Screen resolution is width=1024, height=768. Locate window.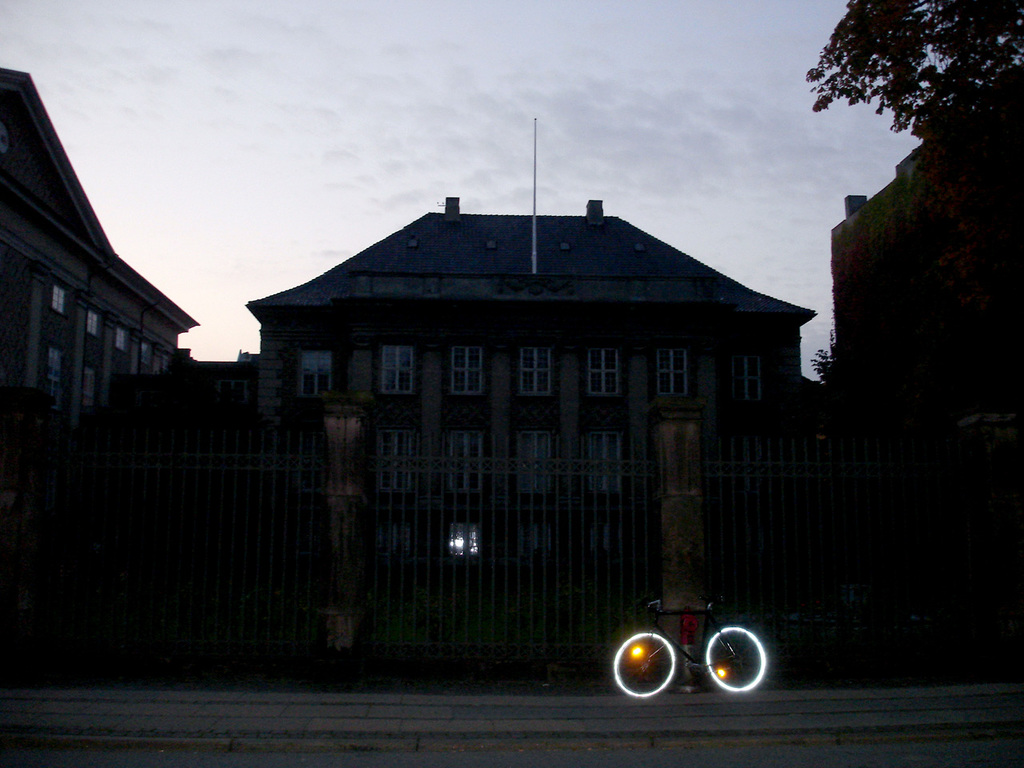
pyautogui.locateOnScreen(375, 340, 414, 395).
